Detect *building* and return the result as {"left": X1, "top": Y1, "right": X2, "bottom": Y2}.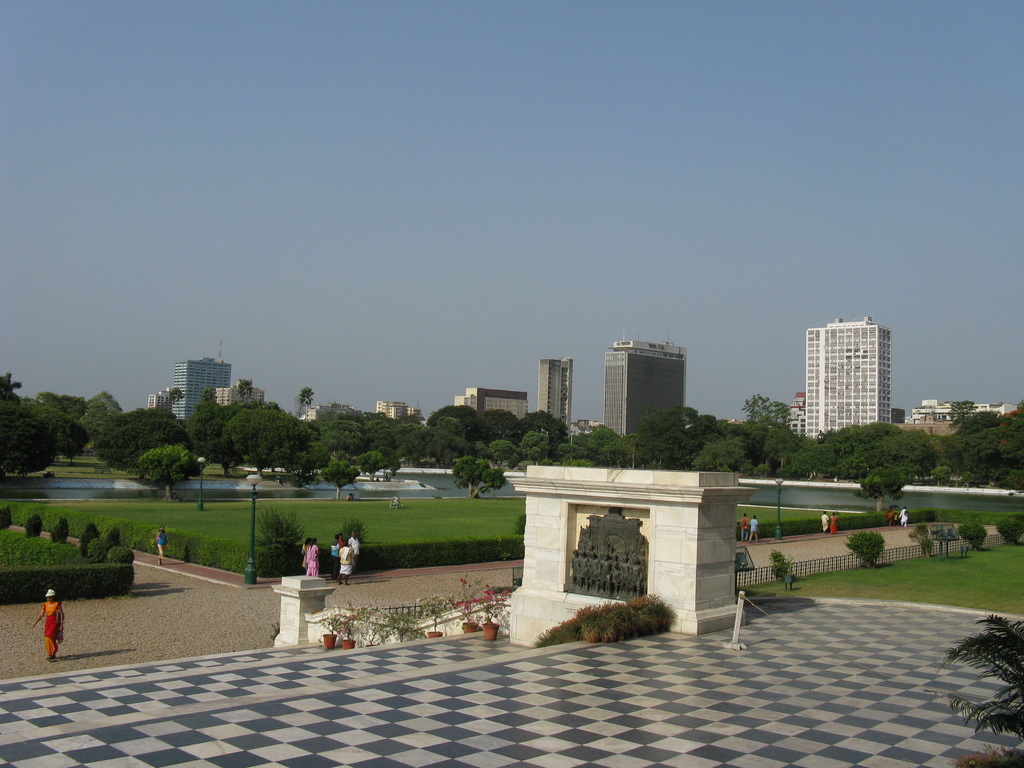
{"left": 804, "top": 316, "right": 890, "bottom": 441}.
